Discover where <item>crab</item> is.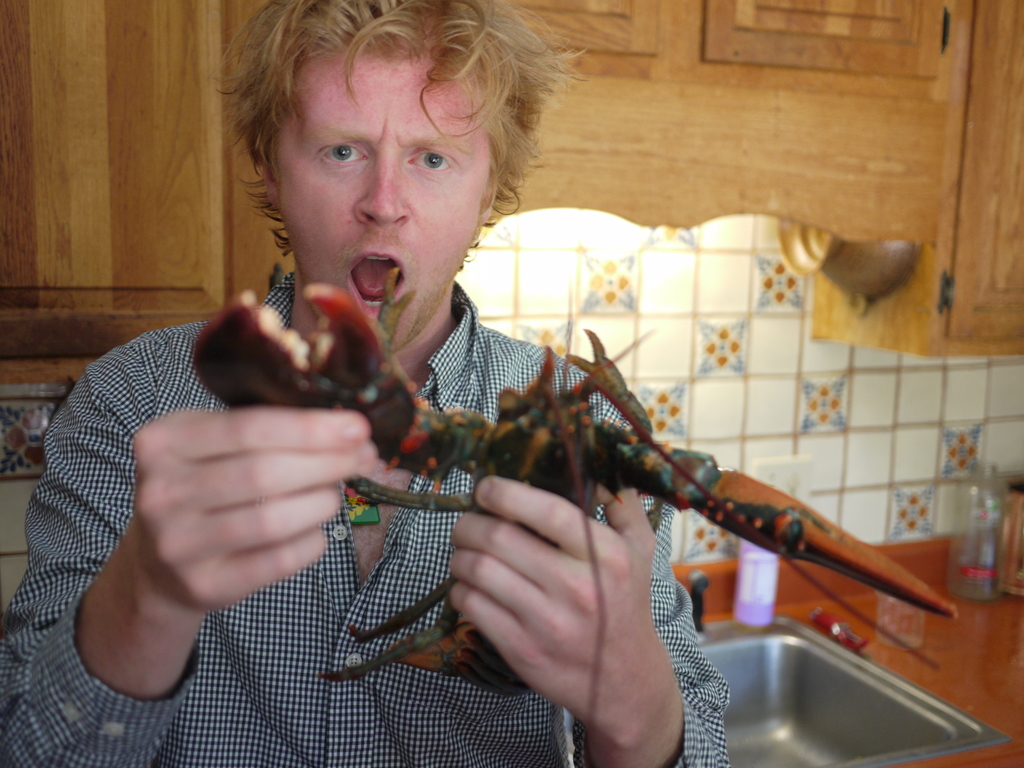
Discovered at Rect(191, 274, 959, 760).
